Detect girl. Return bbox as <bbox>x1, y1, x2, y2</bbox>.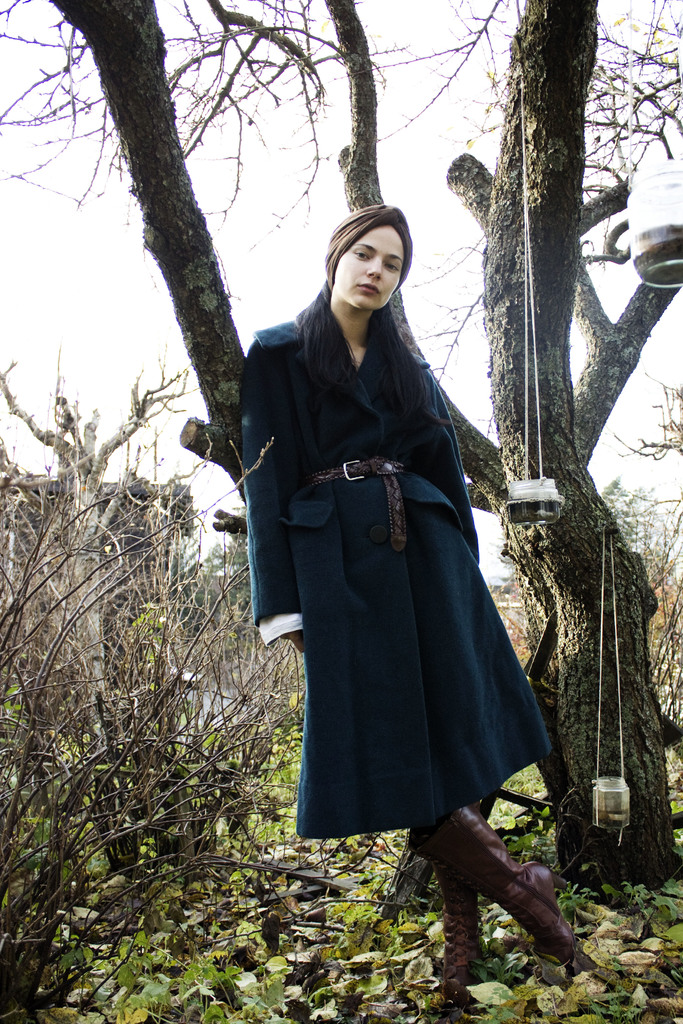
<bbox>229, 200, 583, 1014</bbox>.
